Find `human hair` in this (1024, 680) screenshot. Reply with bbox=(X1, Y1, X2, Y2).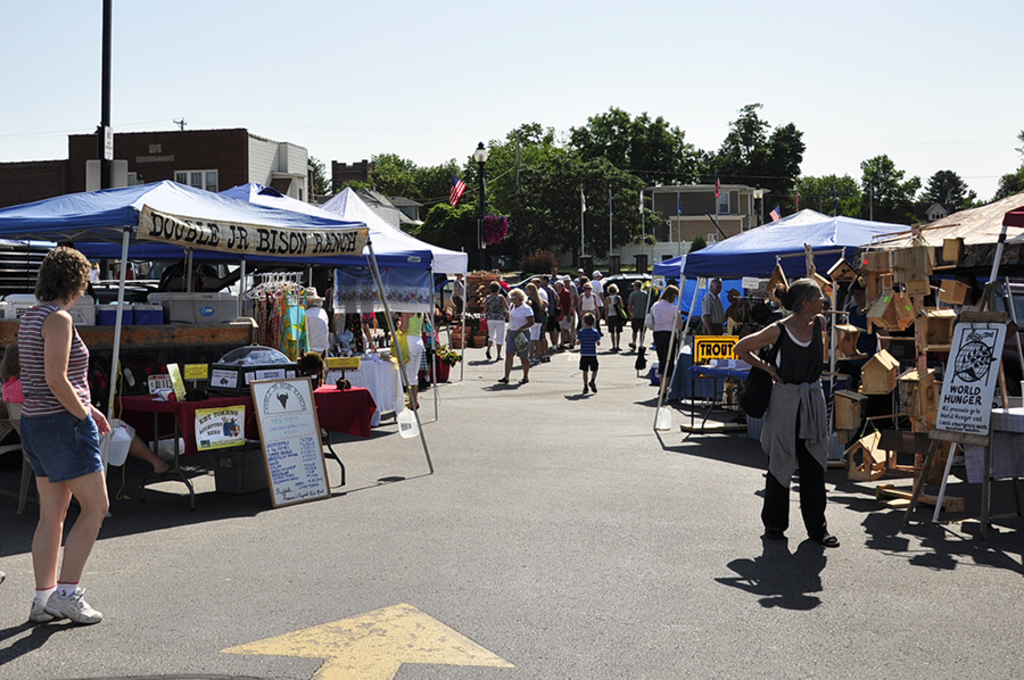
bbox=(531, 279, 539, 288).
